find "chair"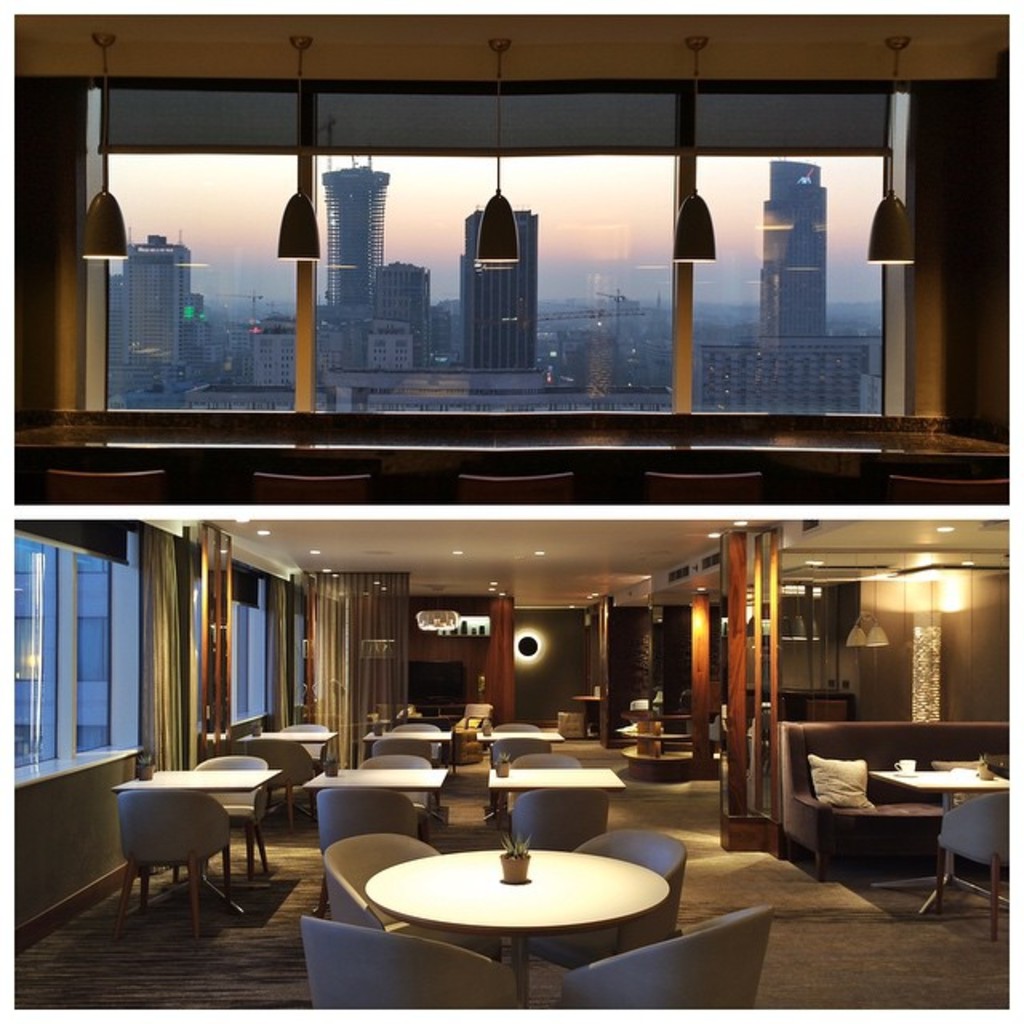
(392, 722, 440, 739)
